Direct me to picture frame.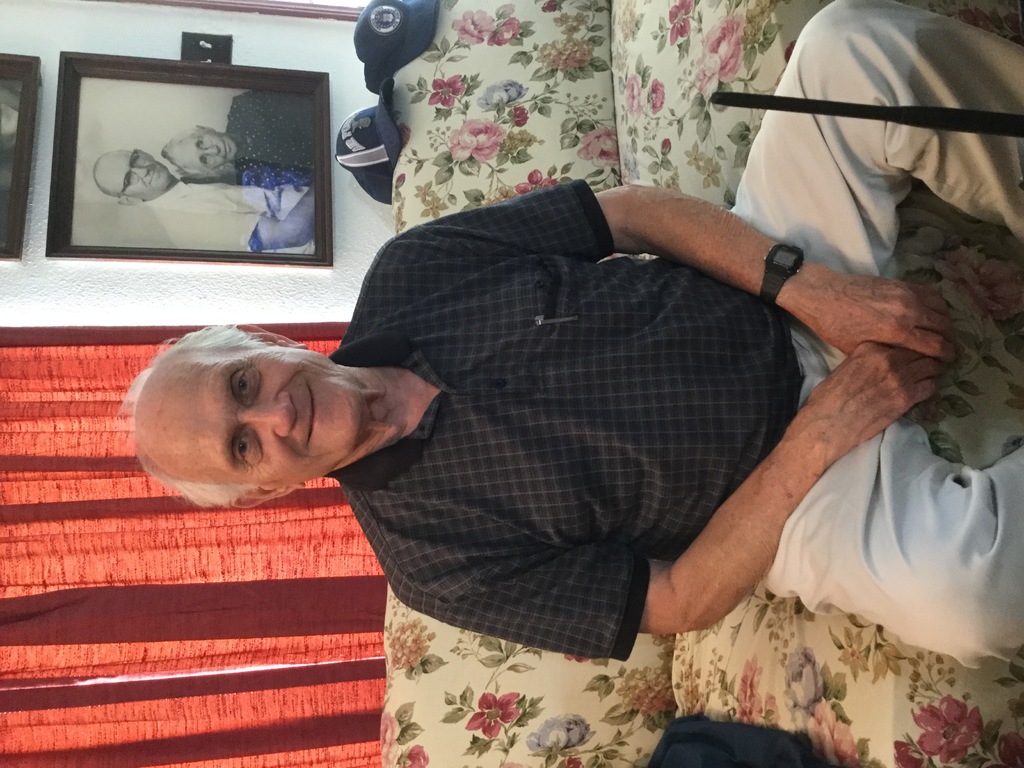
Direction: {"left": 28, "top": 61, "right": 351, "bottom": 269}.
